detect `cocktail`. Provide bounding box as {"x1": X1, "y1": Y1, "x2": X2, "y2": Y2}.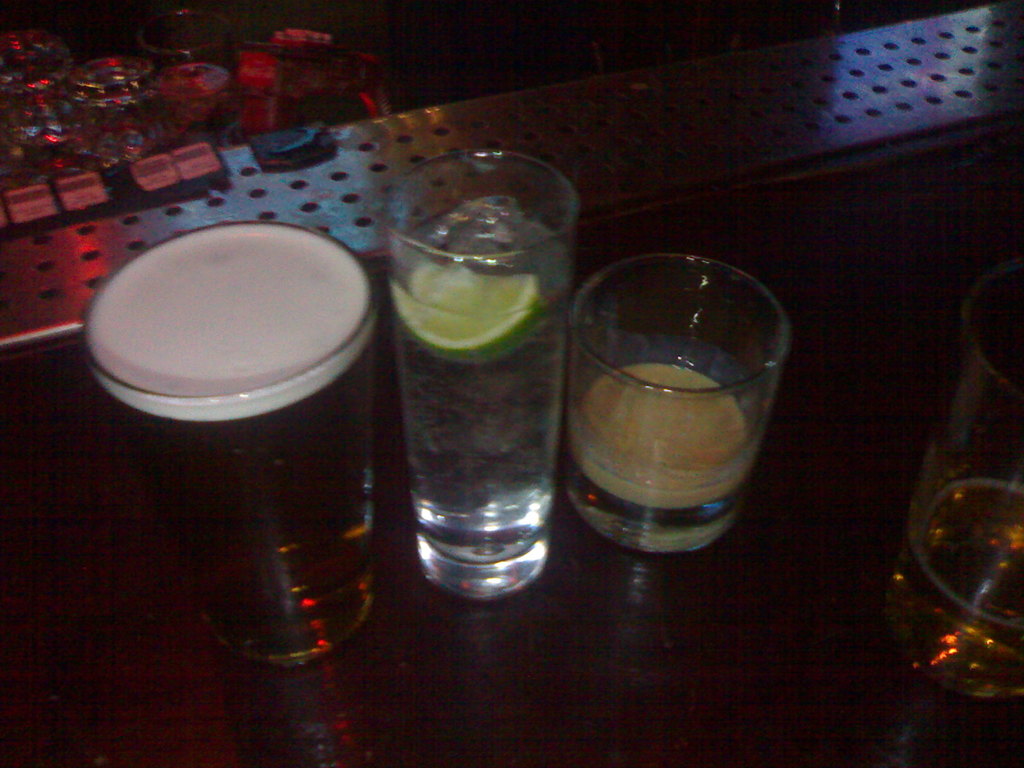
{"x1": 374, "y1": 152, "x2": 570, "y2": 593}.
